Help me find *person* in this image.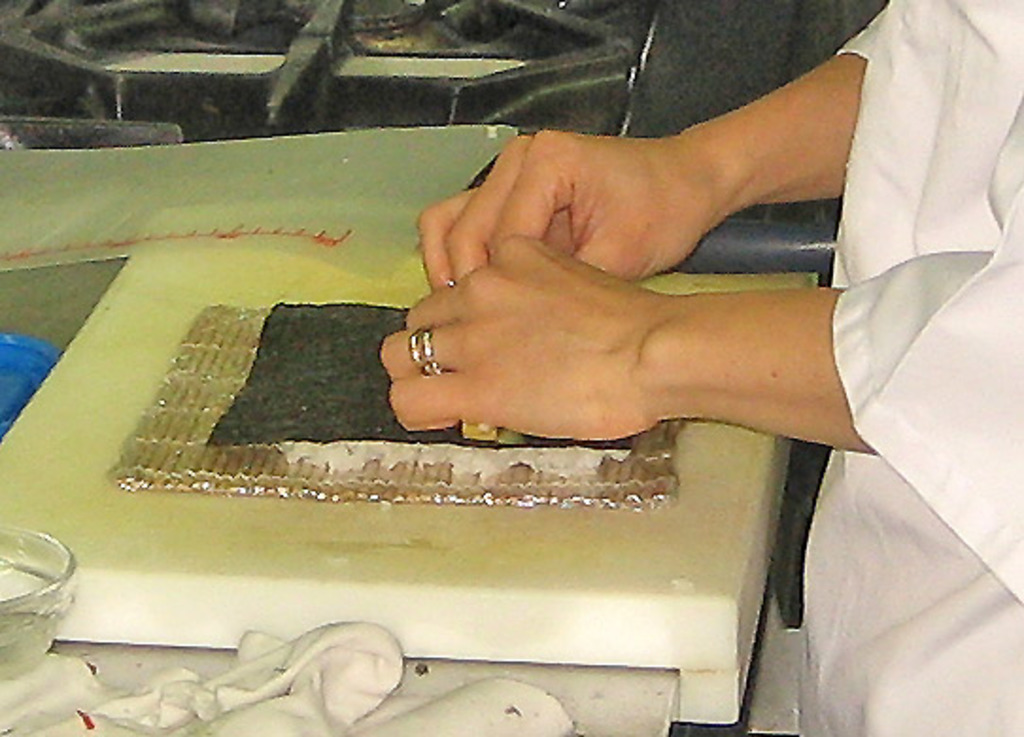
Found it: <bbox>380, 2, 1022, 735</bbox>.
